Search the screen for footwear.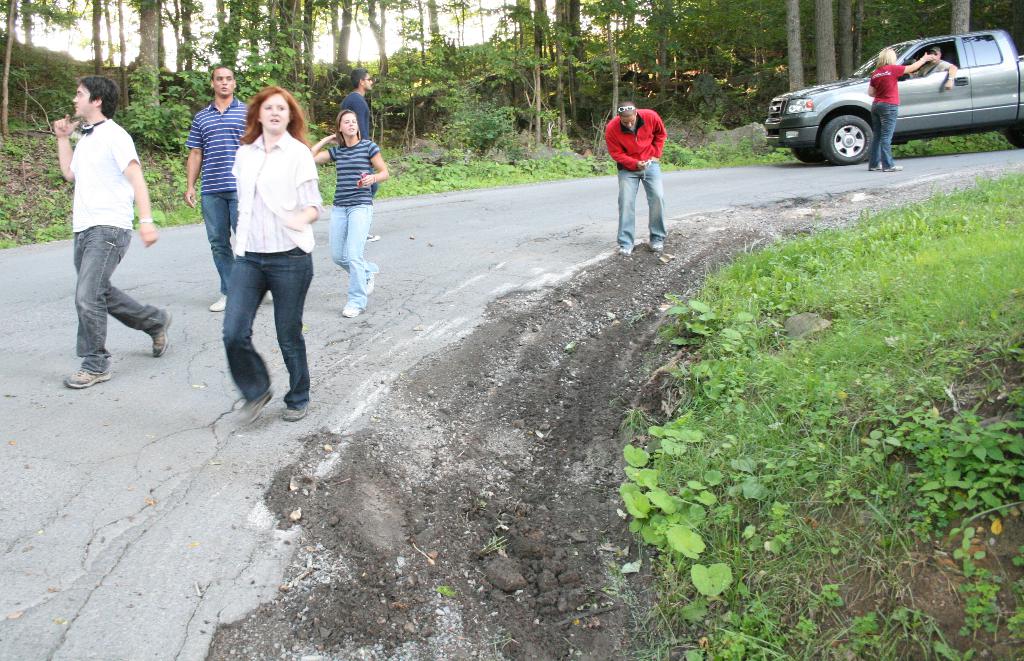
Found at l=245, t=393, r=274, b=423.
